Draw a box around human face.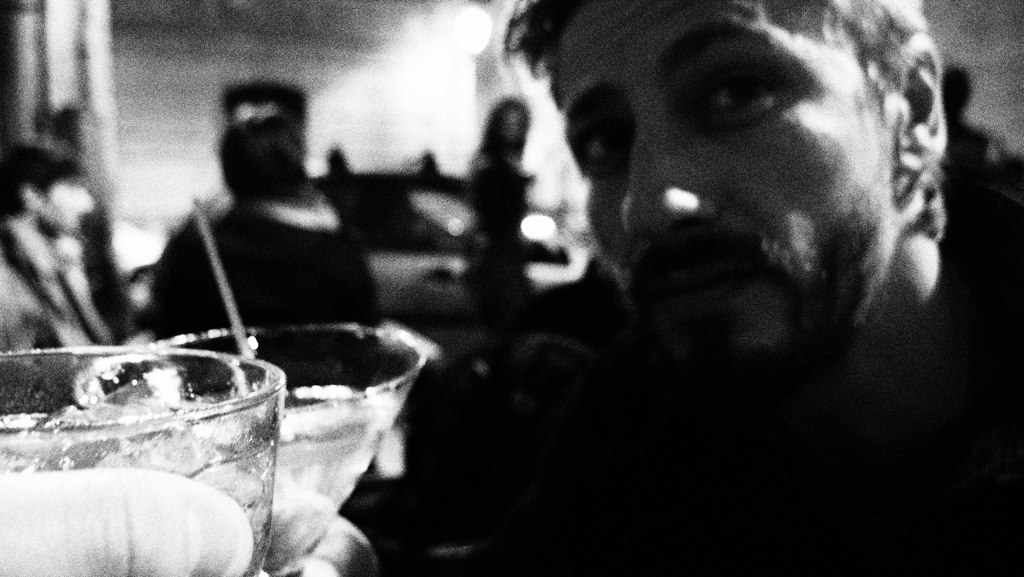
38:178:95:232.
